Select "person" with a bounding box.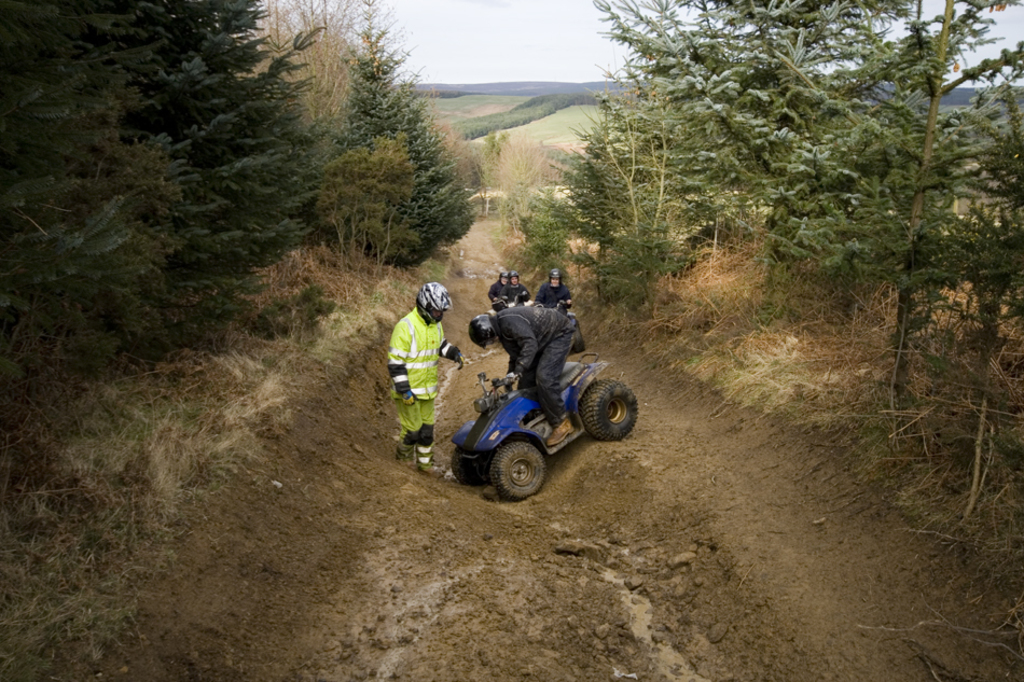
<box>536,266,578,312</box>.
